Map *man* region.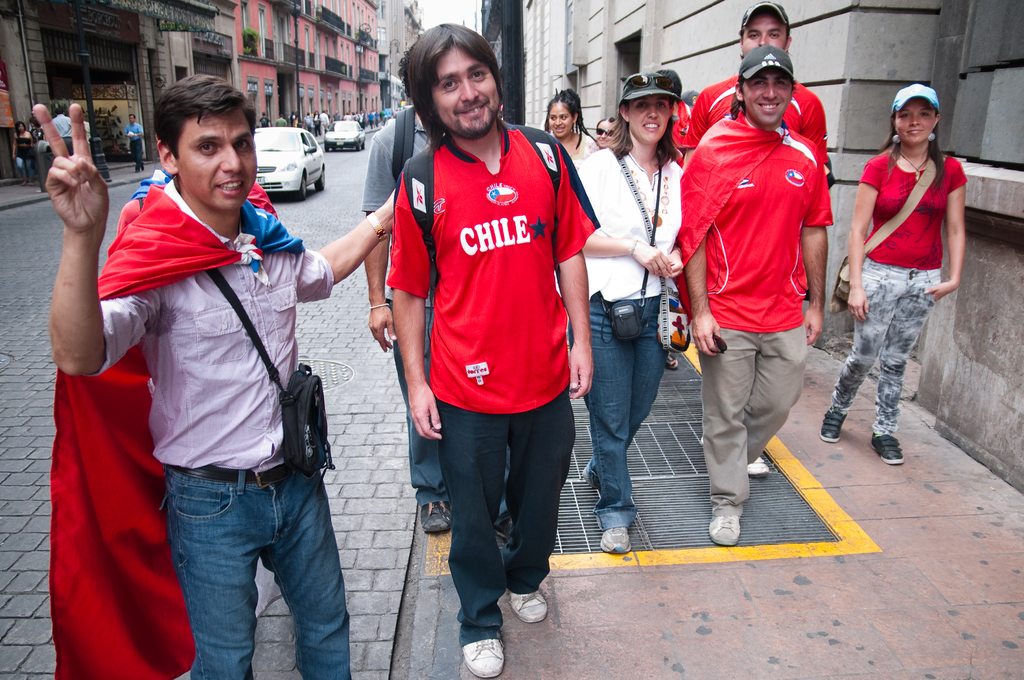
Mapped to (x1=685, y1=0, x2=840, y2=478).
